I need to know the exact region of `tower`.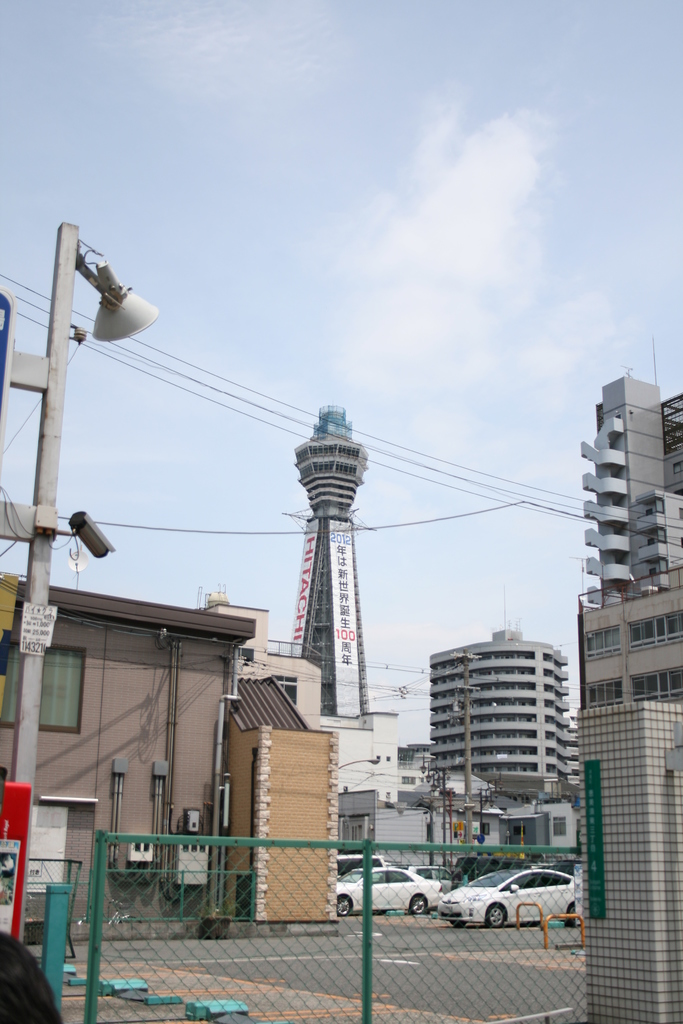
Region: select_region(422, 636, 579, 799).
